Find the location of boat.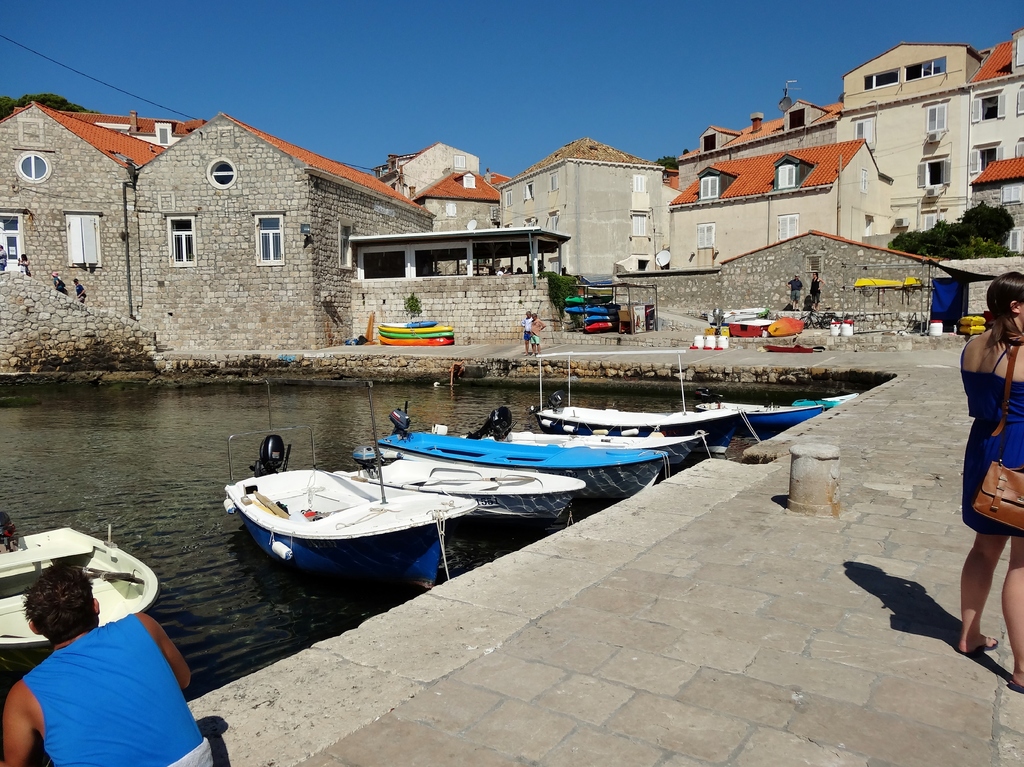
Location: (left=229, top=418, right=478, bottom=591).
